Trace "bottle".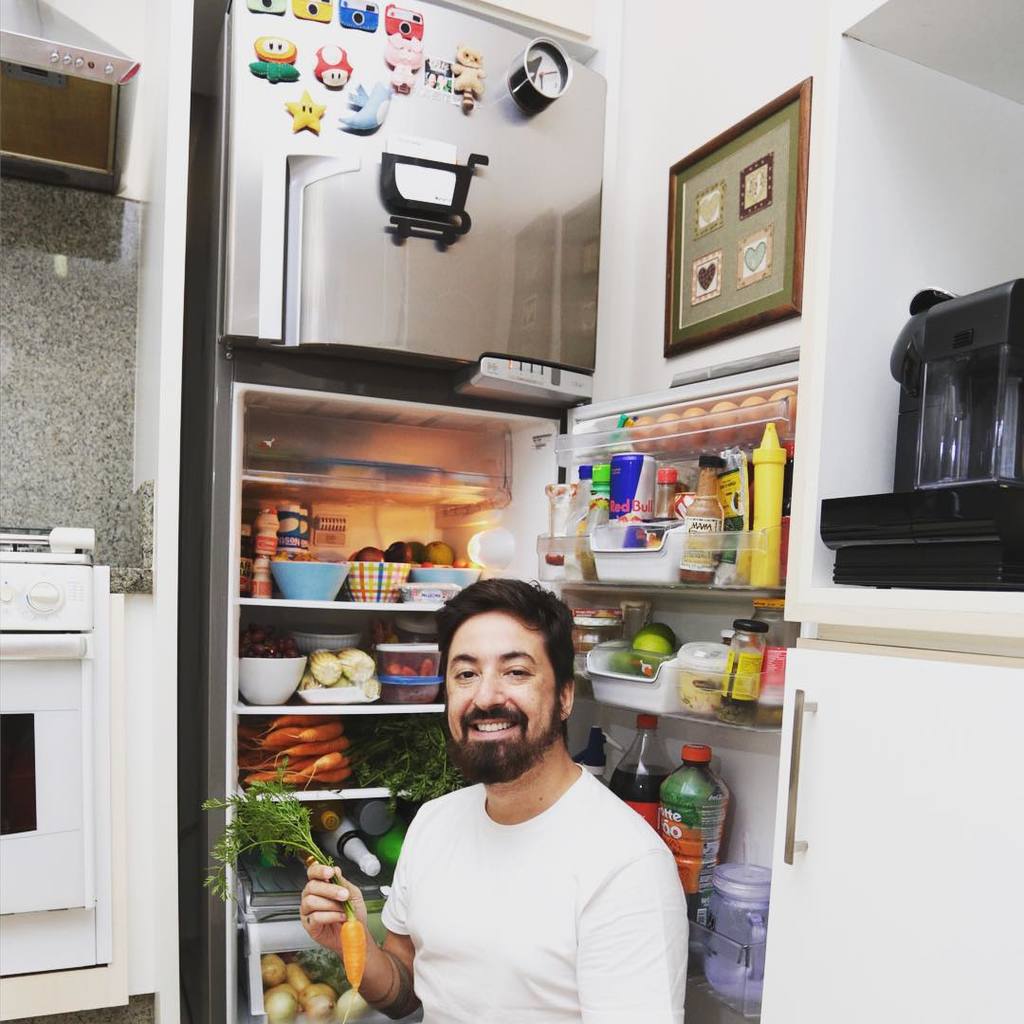
Traced to bbox=[304, 803, 345, 840].
